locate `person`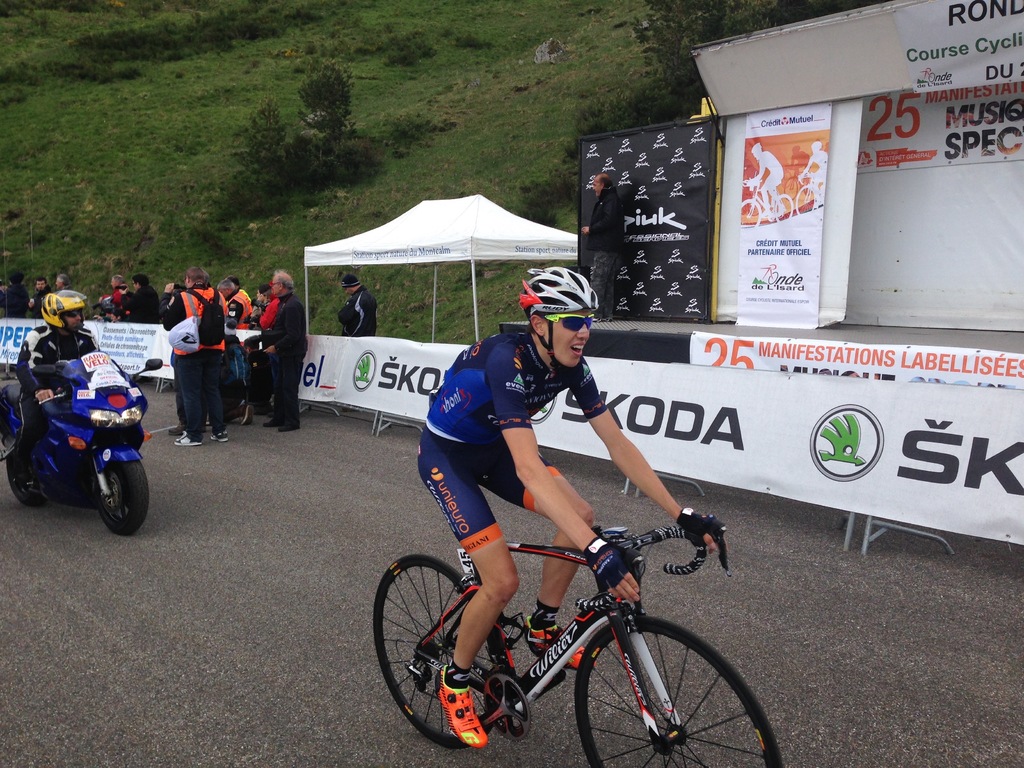
332, 269, 381, 343
